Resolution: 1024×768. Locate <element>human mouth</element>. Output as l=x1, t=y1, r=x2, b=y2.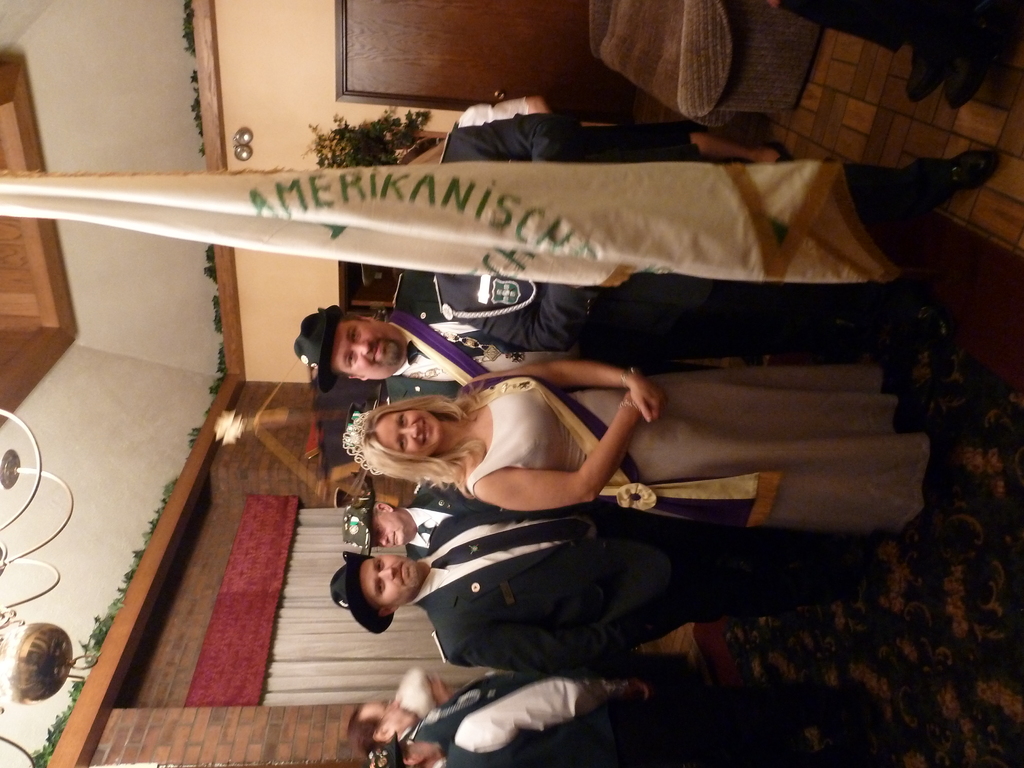
l=374, t=340, r=382, b=357.
